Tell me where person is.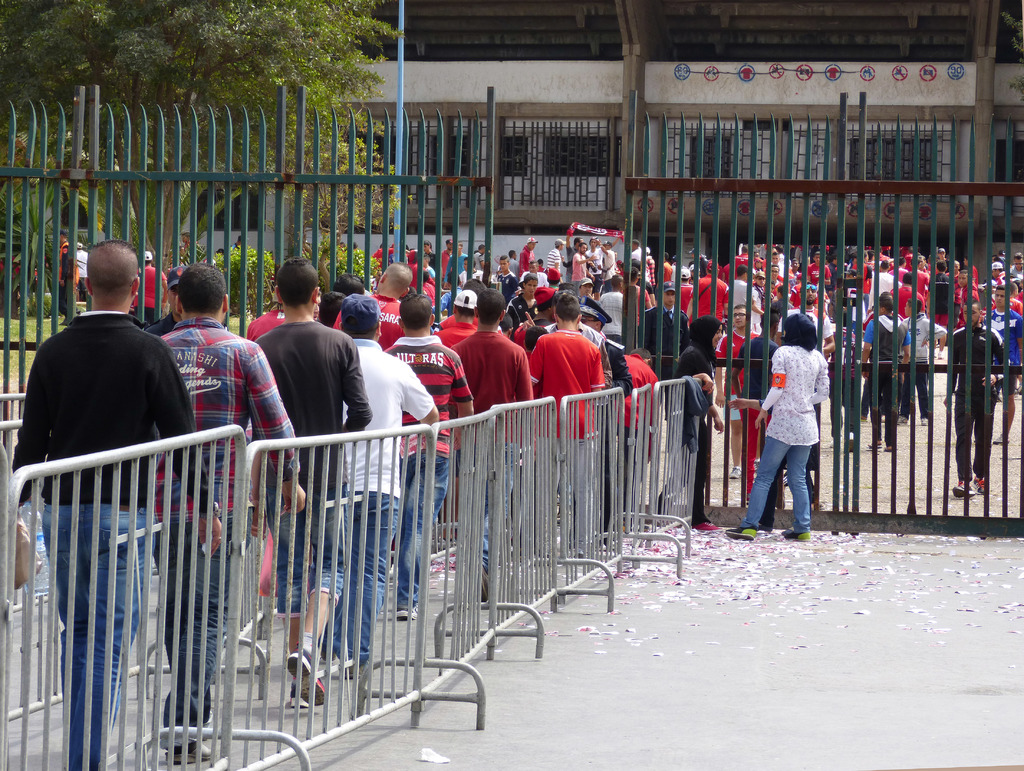
person is at bbox(577, 232, 643, 285).
